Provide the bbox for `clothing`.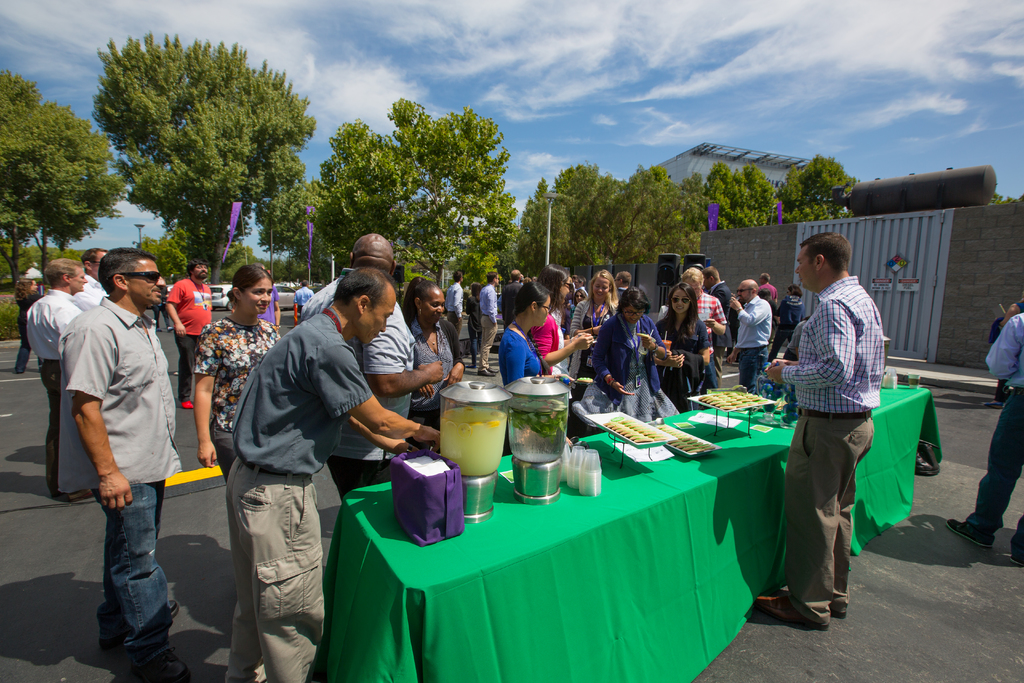
660, 302, 712, 413.
